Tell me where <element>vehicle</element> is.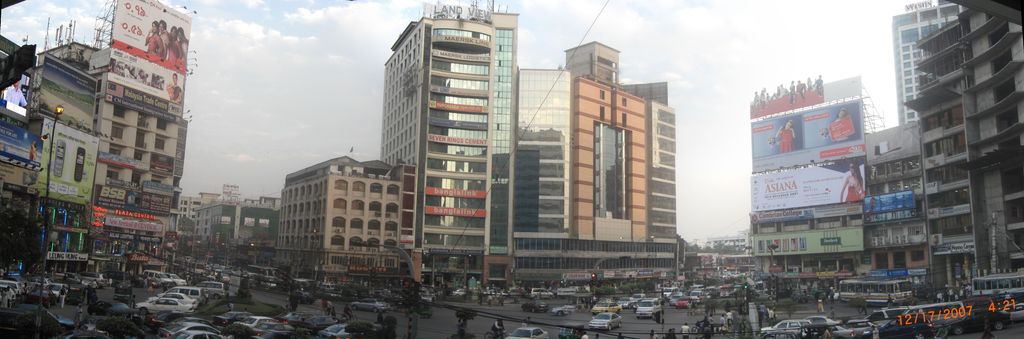
<element>vehicle</element> is at <box>843,318,874,336</box>.
